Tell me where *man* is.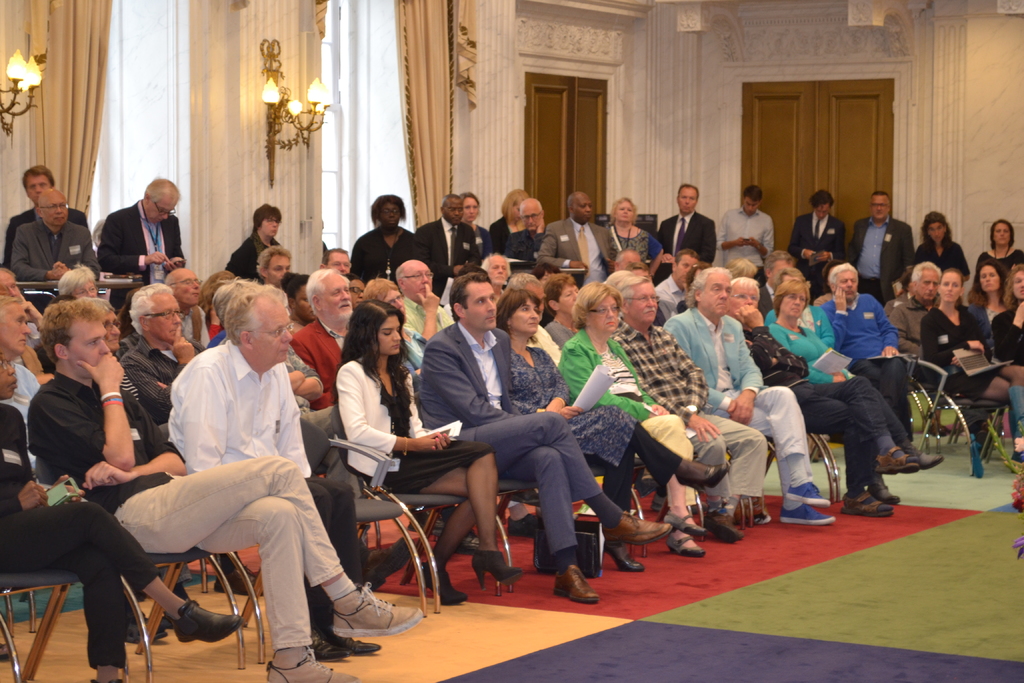
*man* is at {"left": 159, "top": 288, "right": 388, "bottom": 667}.
